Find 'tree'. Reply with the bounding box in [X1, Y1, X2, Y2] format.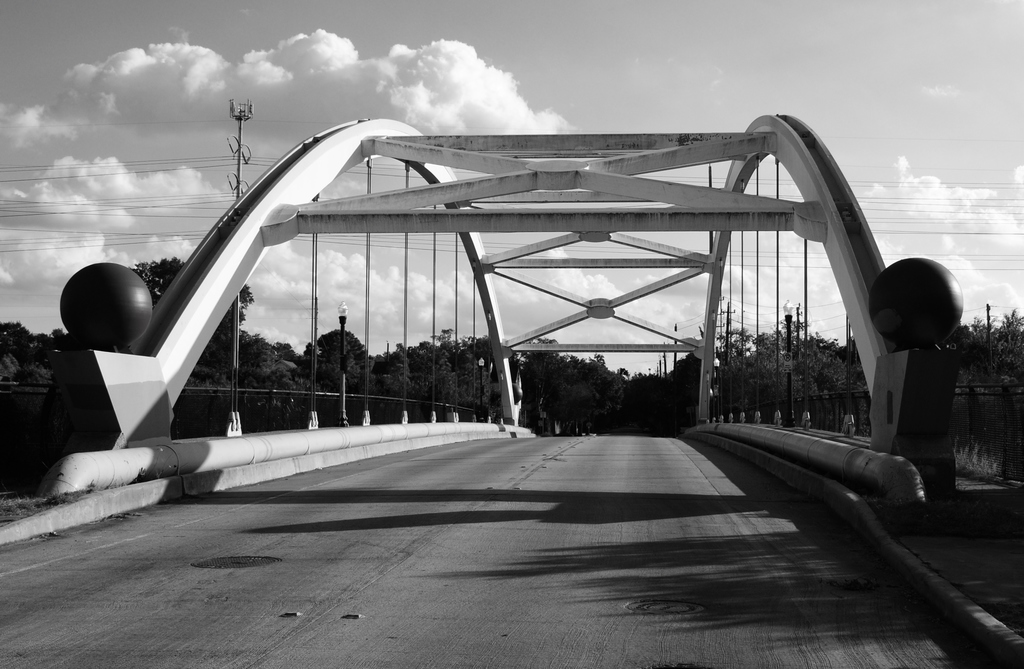
[128, 255, 252, 366].
